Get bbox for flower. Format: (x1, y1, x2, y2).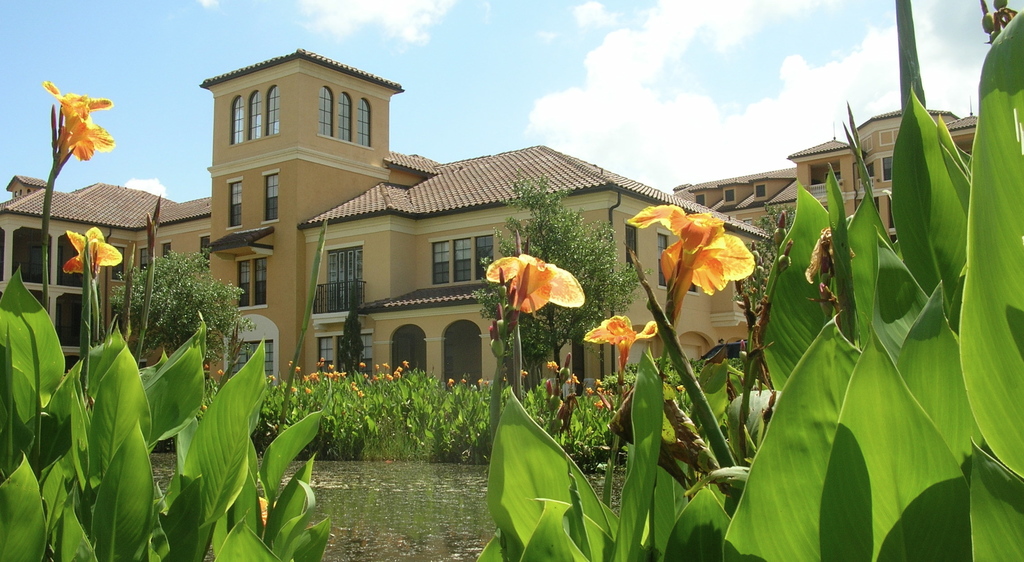
(582, 313, 656, 375).
